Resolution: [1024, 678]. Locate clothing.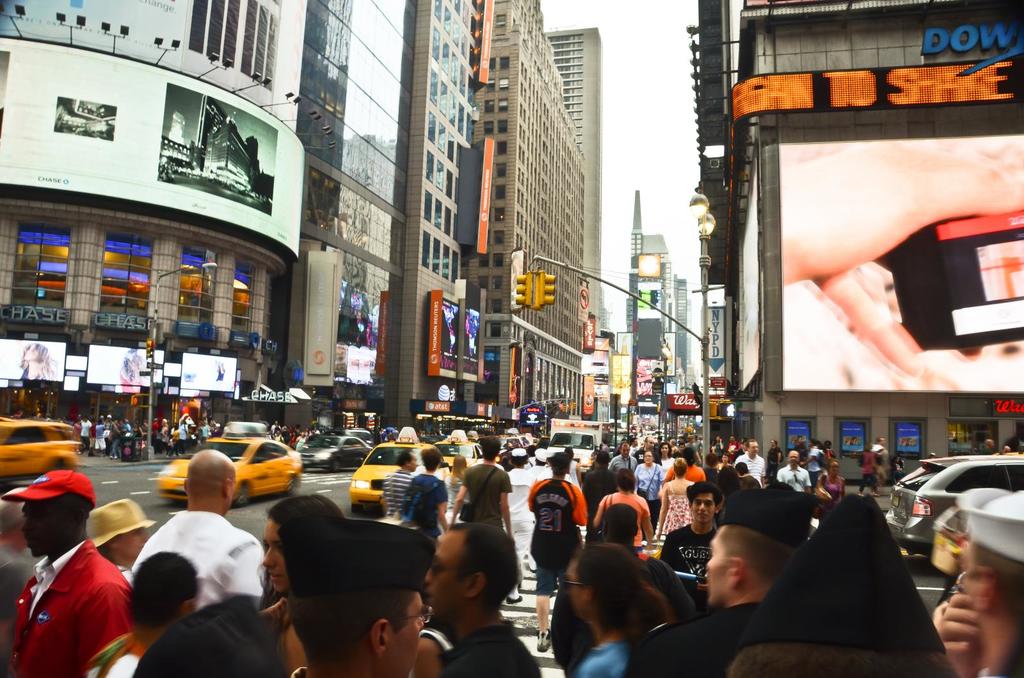
box(668, 453, 712, 487).
